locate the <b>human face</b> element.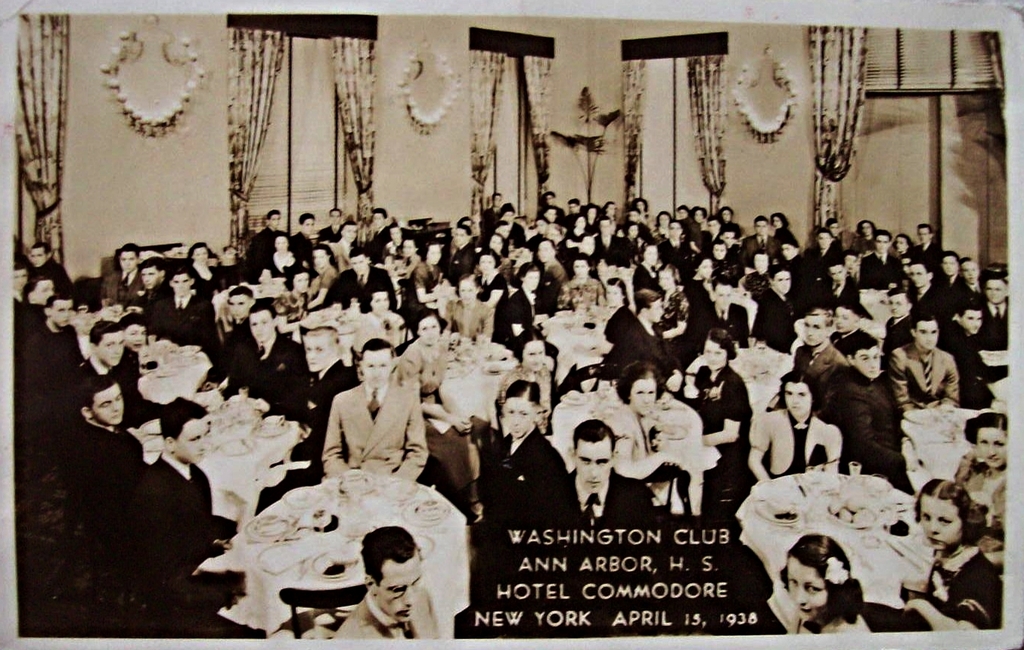
Element bbox: 95 383 124 425.
